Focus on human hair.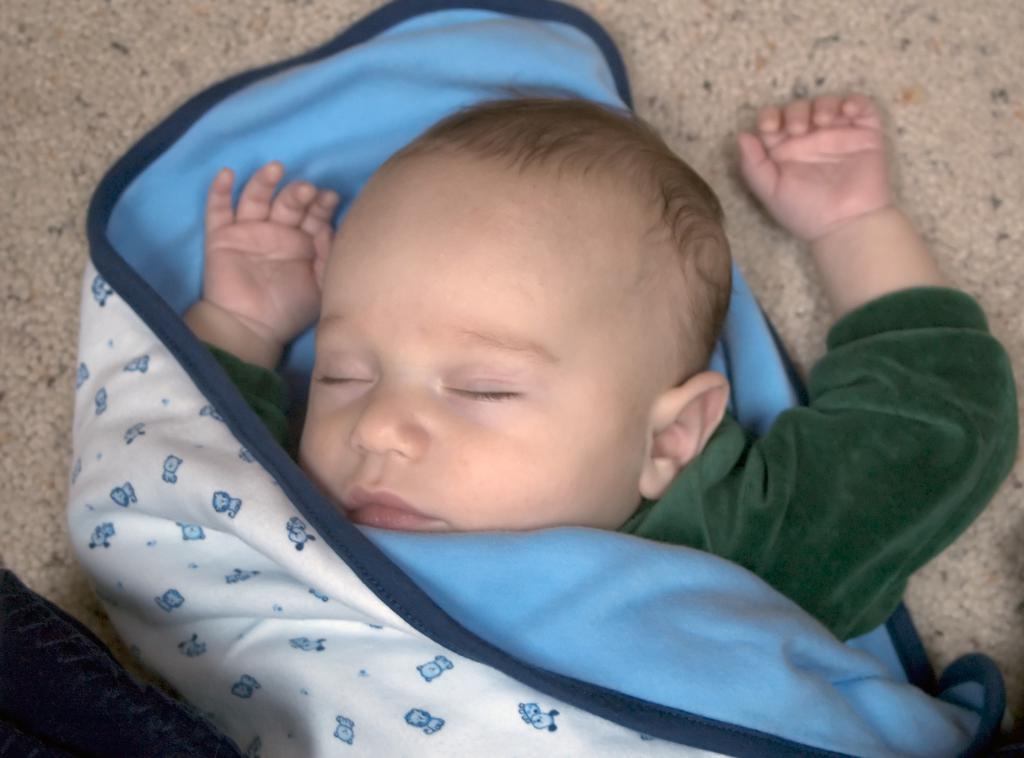
Focused at [388, 77, 737, 384].
